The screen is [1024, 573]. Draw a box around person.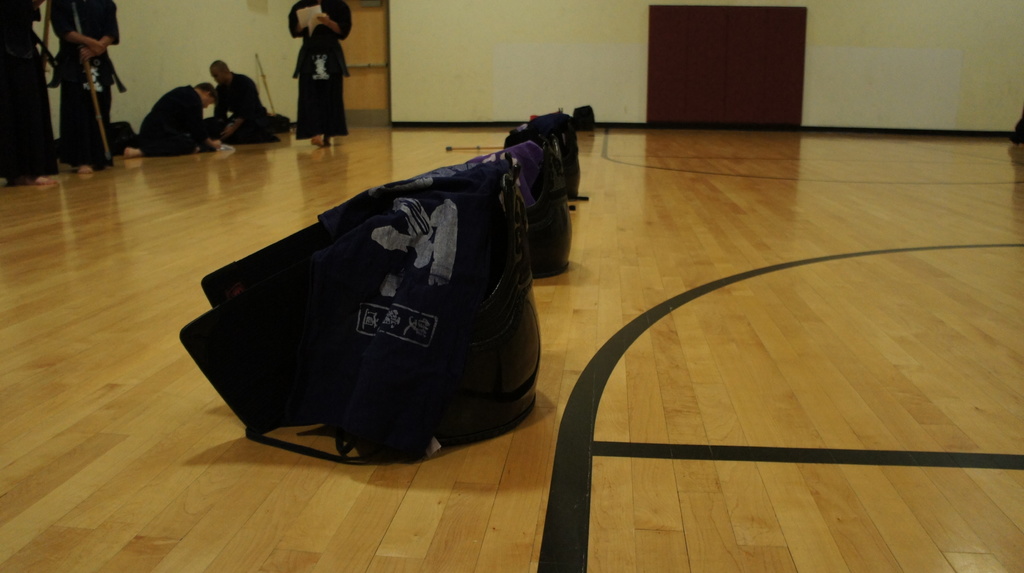
Rect(207, 54, 280, 143).
